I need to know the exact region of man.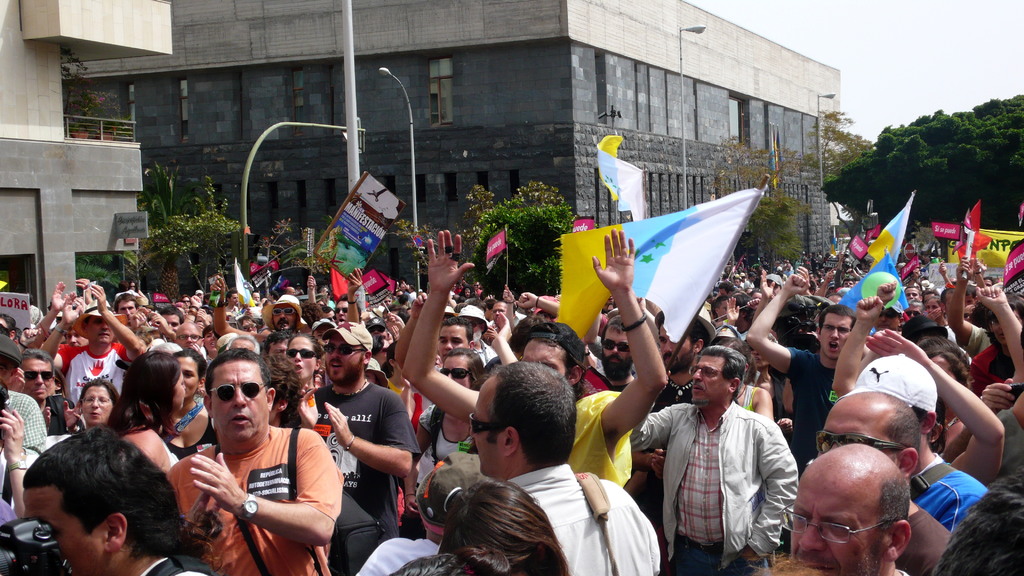
Region: [815, 390, 959, 575].
